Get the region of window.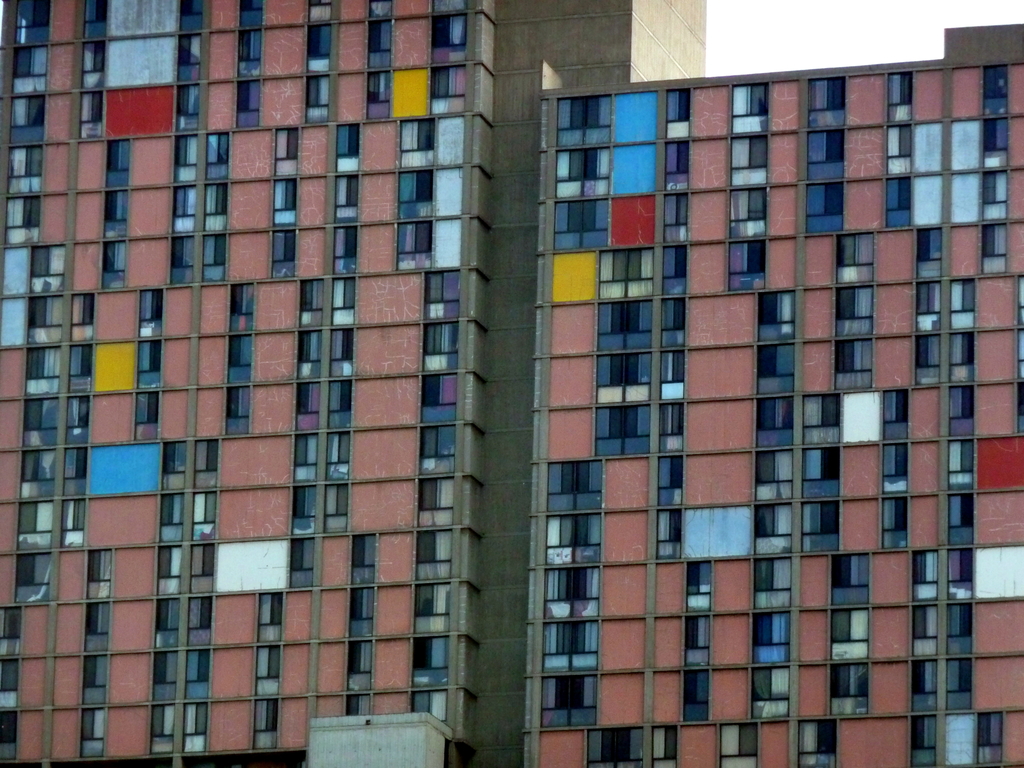
831:669:868:712.
